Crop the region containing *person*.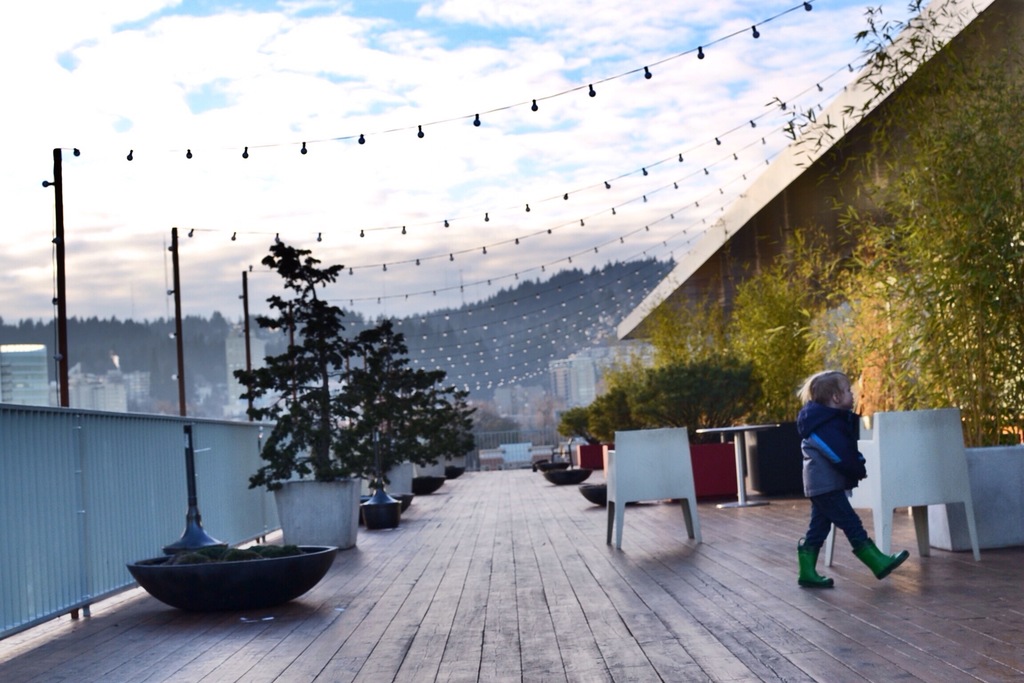
Crop region: <region>799, 363, 900, 594</region>.
